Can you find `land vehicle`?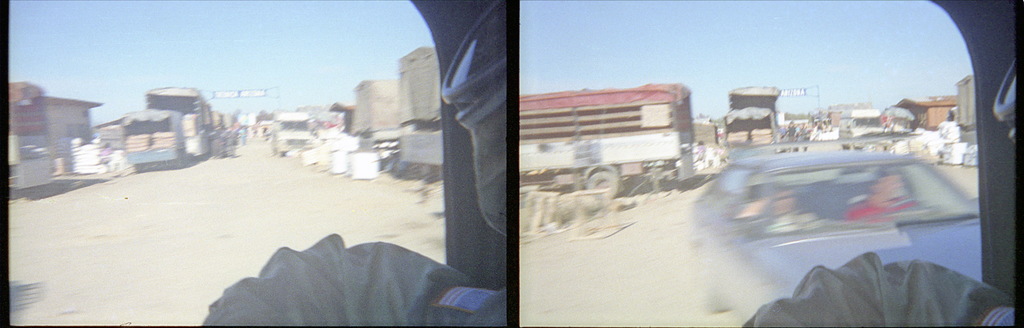
Yes, bounding box: pyautogui.locateOnScreen(838, 107, 881, 148).
